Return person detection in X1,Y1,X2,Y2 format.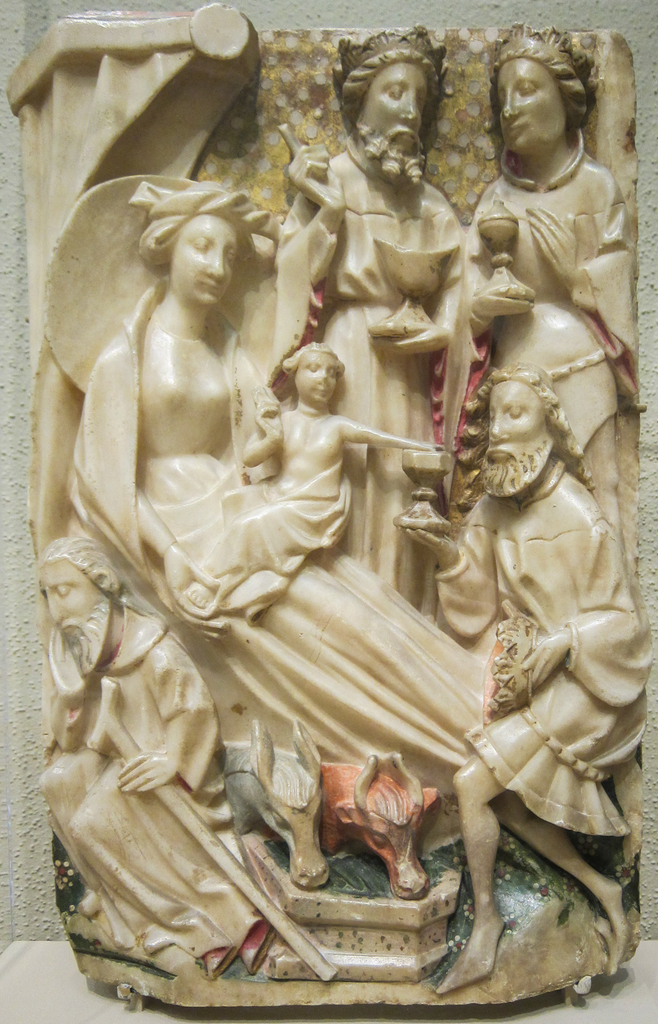
272,40,468,610.
